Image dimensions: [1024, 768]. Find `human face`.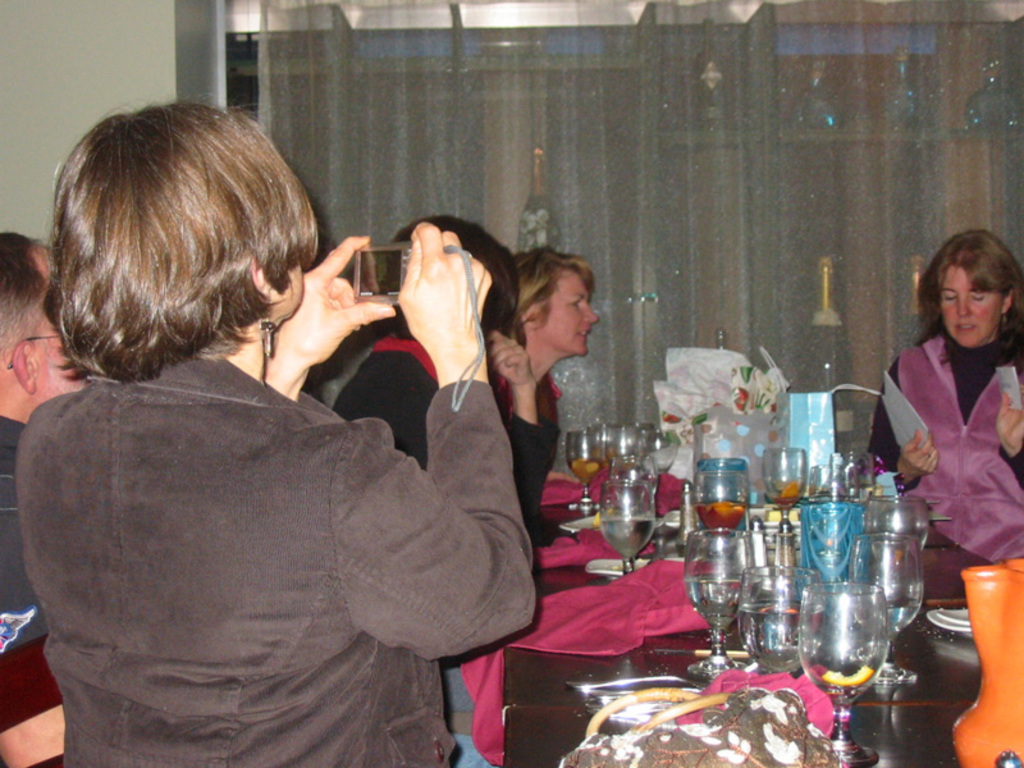
33,252,87,392.
